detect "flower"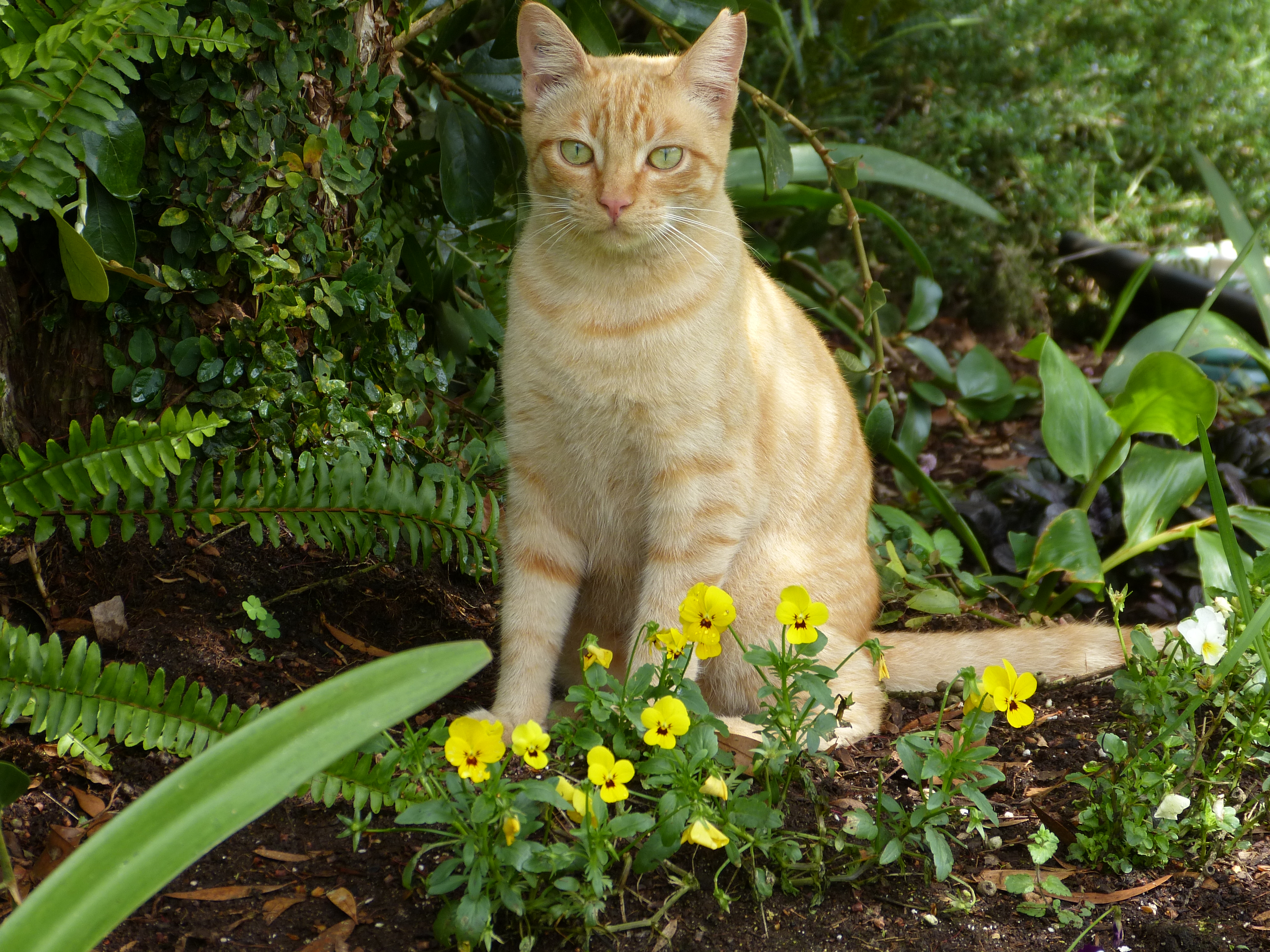
[x1=142, y1=225, x2=160, y2=248]
